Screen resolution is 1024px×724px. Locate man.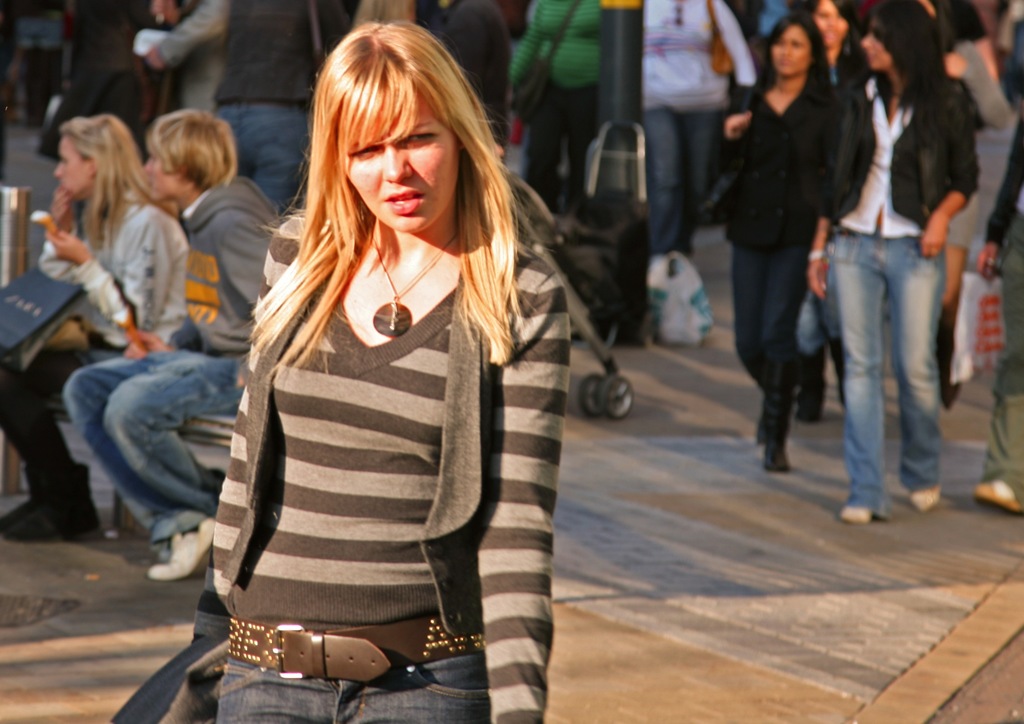
65,104,280,580.
